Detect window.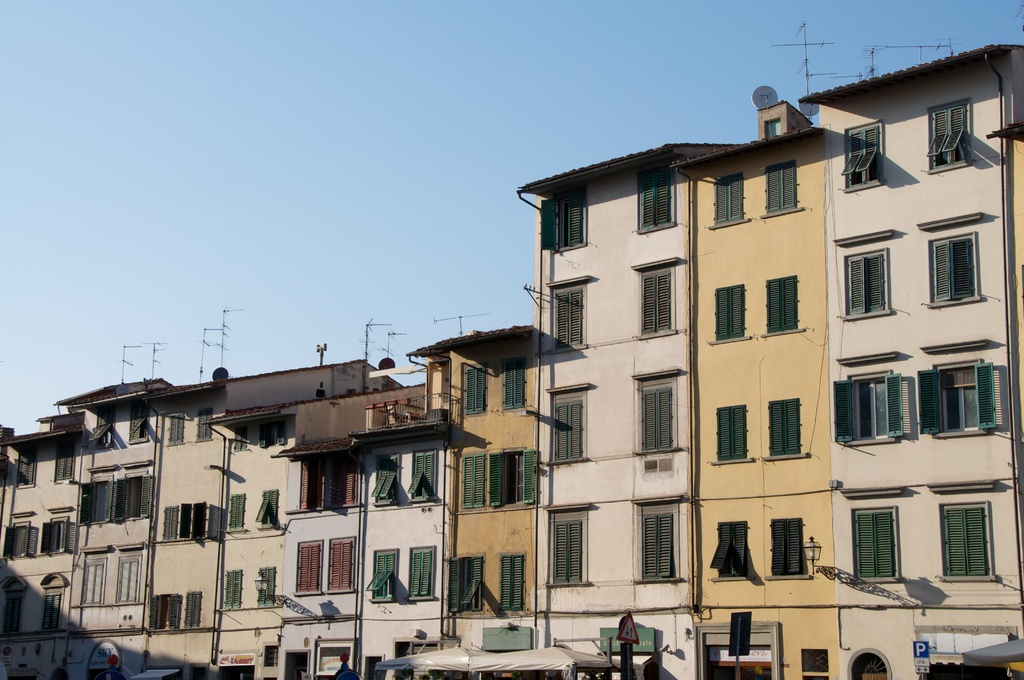
Detected at bbox=(842, 123, 879, 188).
